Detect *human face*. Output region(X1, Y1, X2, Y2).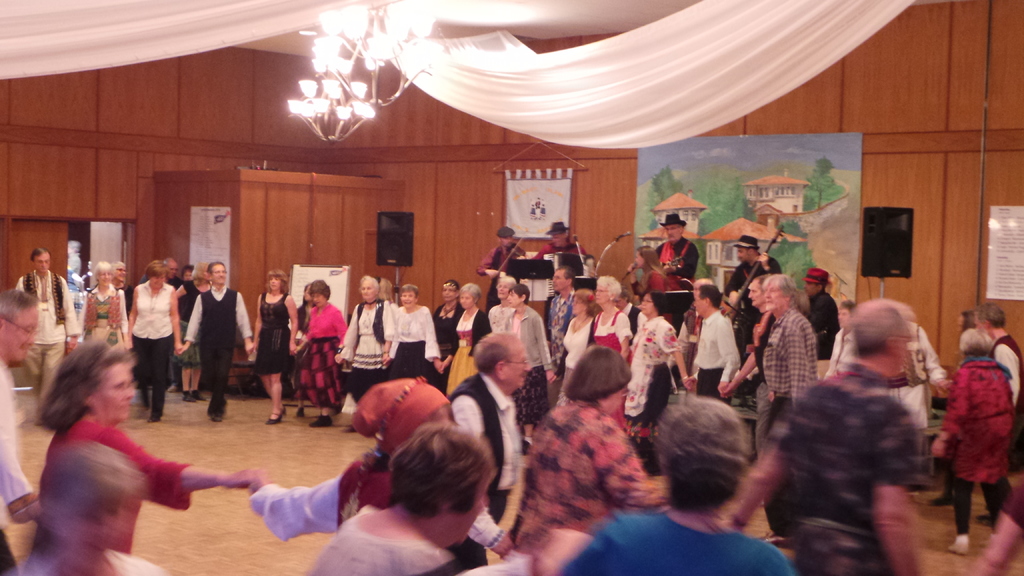
region(499, 236, 514, 250).
